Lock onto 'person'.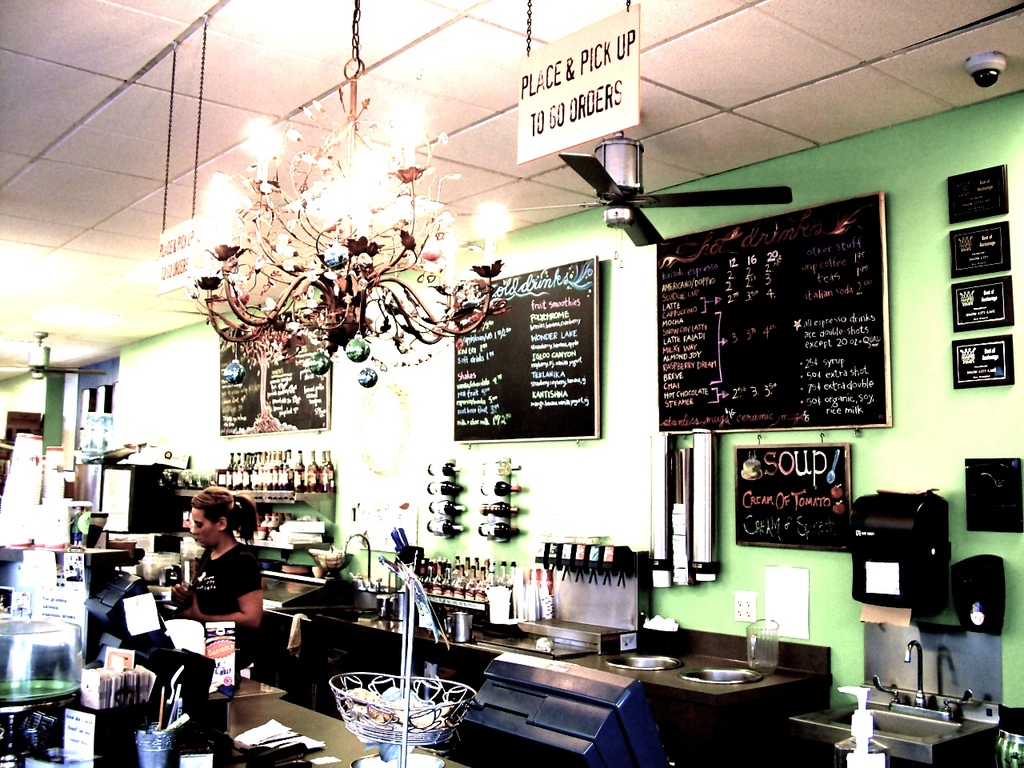
Locked: region(170, 483, 262, 631).
